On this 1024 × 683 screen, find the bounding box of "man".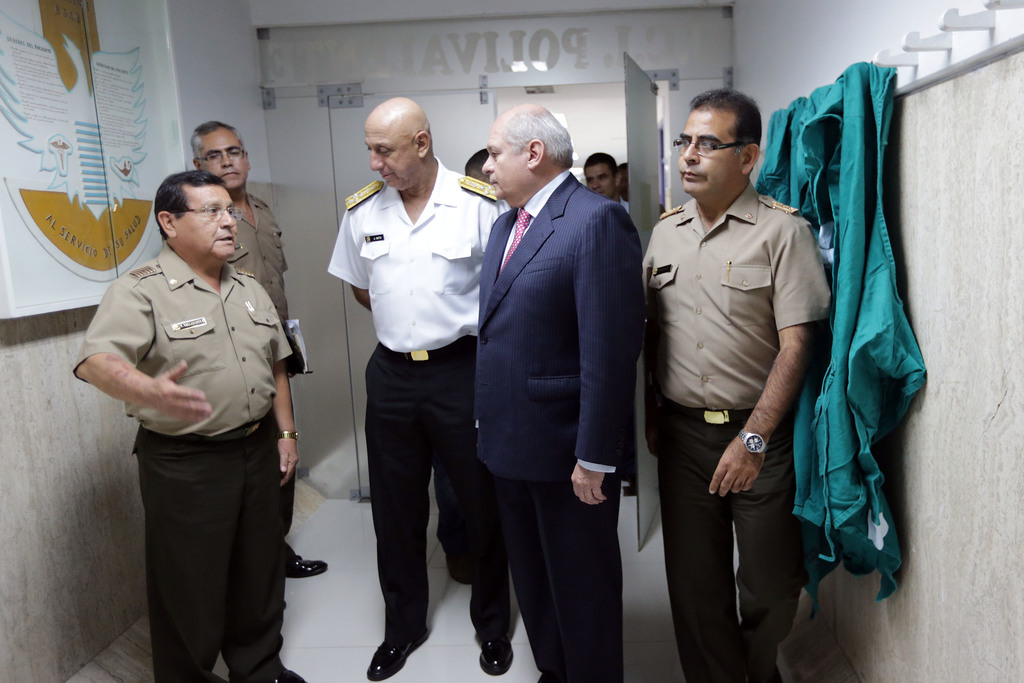
Bounding box: 72, 173, 315, 682.
